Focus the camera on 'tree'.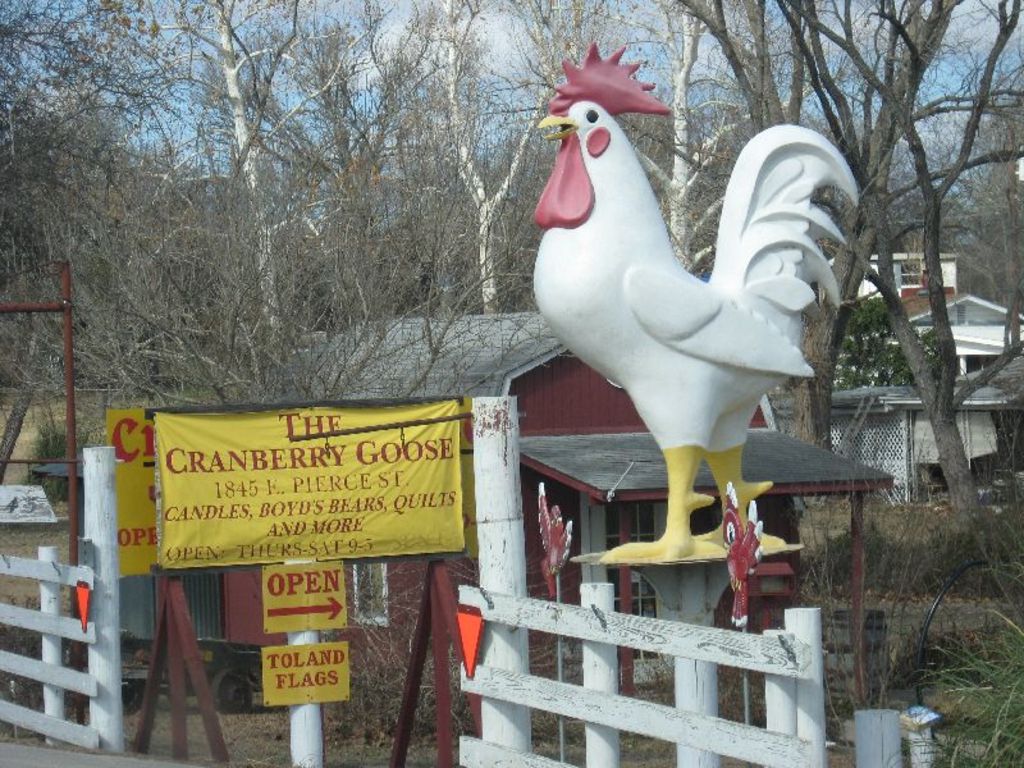
Focus region: box(672, 0, 1021, 520).
